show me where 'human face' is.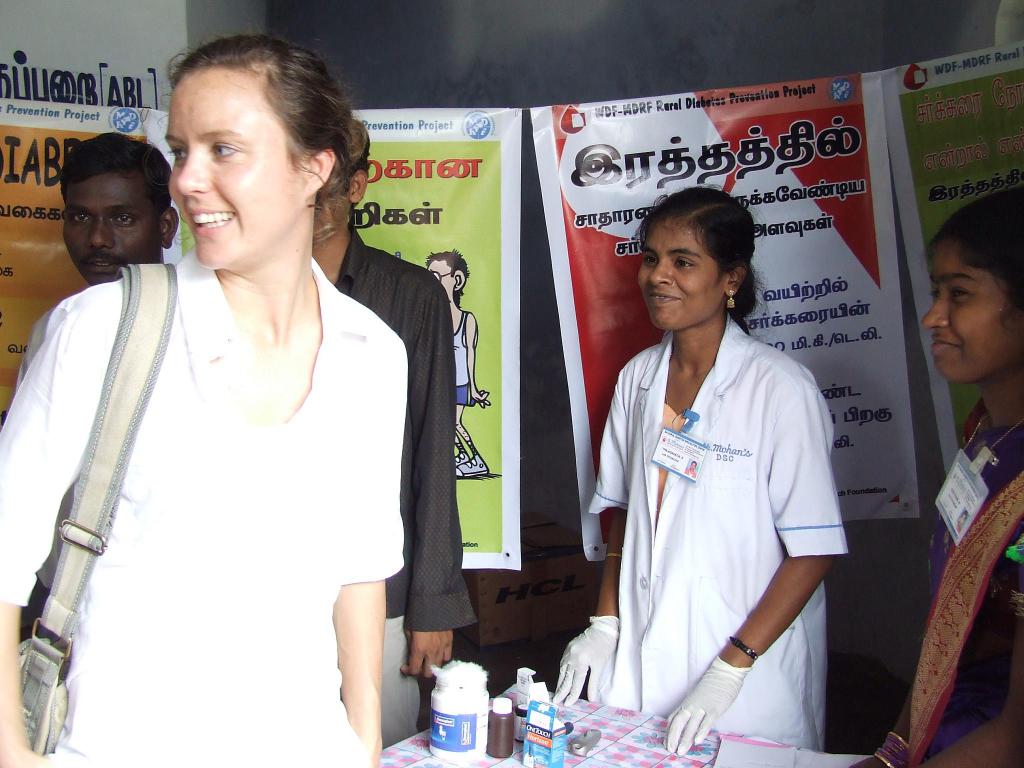
'human face' is at 164, 63, 301, 266.
